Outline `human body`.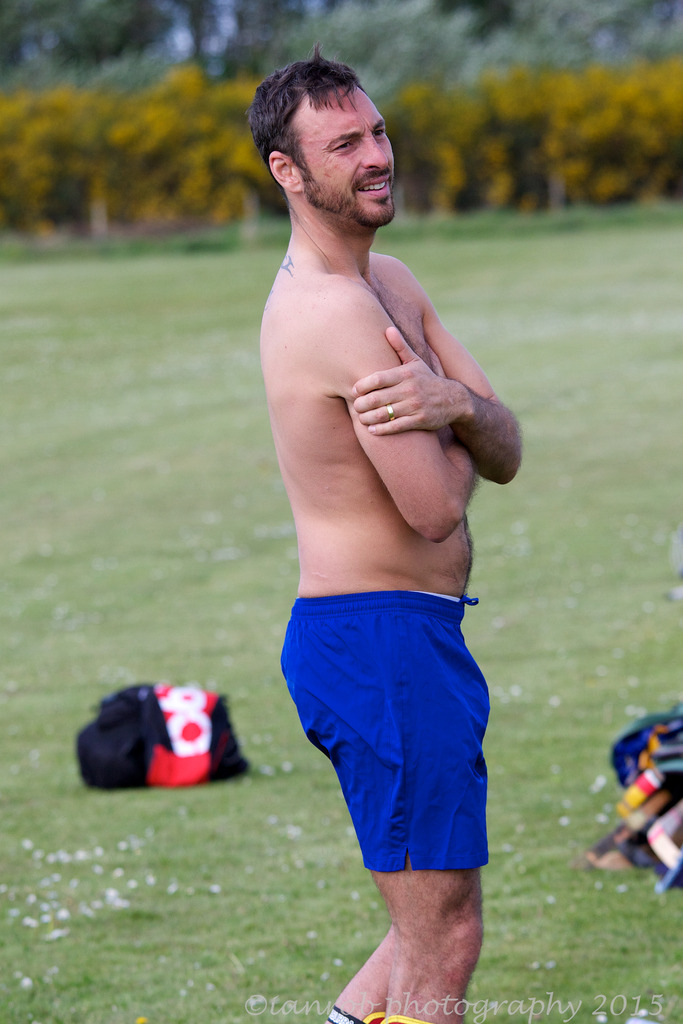
Outline: l=236, t=61, r=529, b=970.
